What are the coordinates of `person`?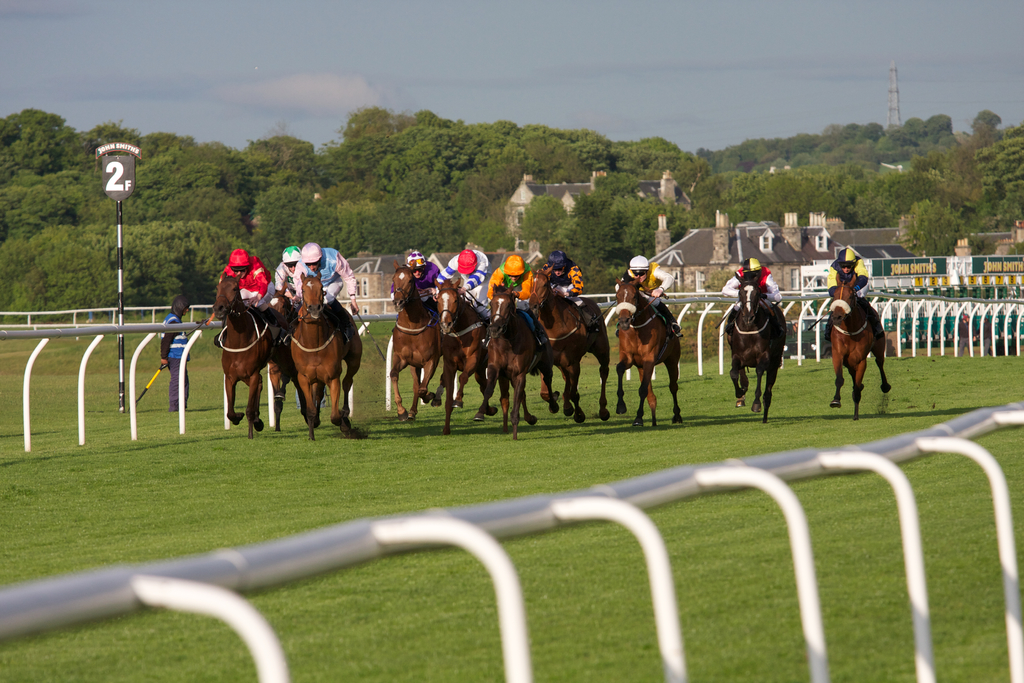
pyautogui.locateOnScreen(824, 248, 868, 308).
